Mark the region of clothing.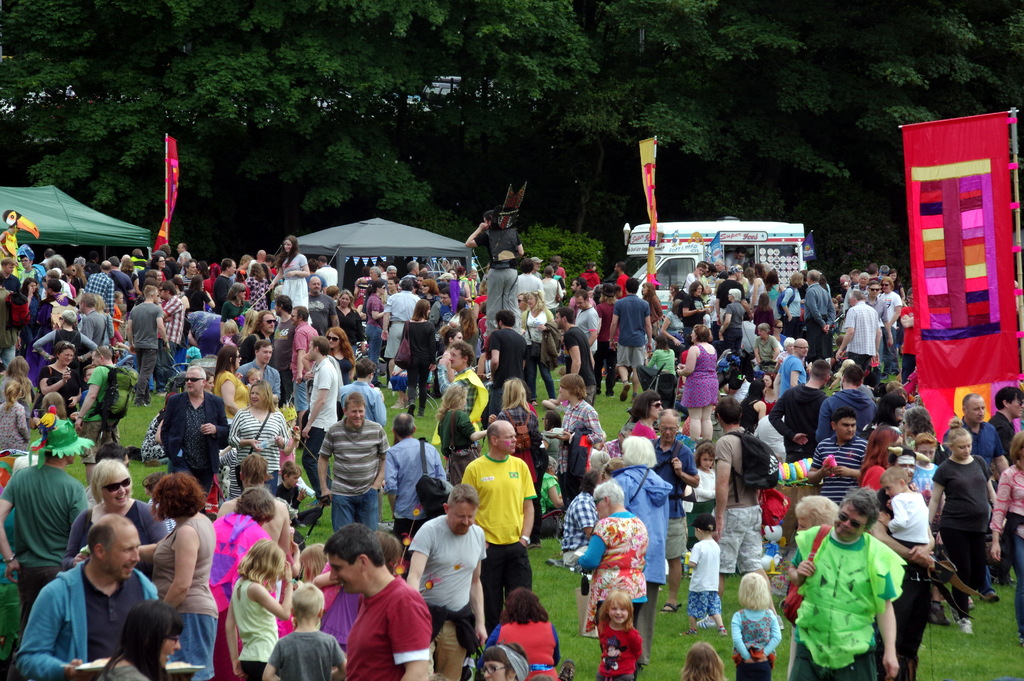
Region: rect(900, 308, 913, 379).
